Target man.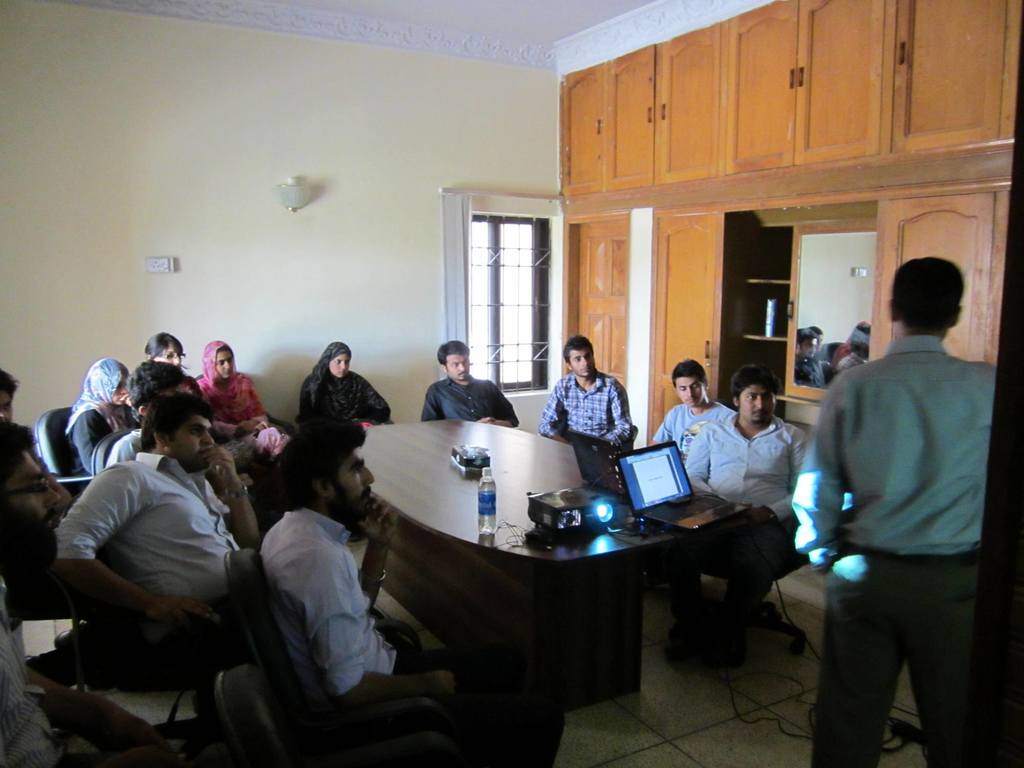
Target region: Rect(52, 396, 260, 631).
